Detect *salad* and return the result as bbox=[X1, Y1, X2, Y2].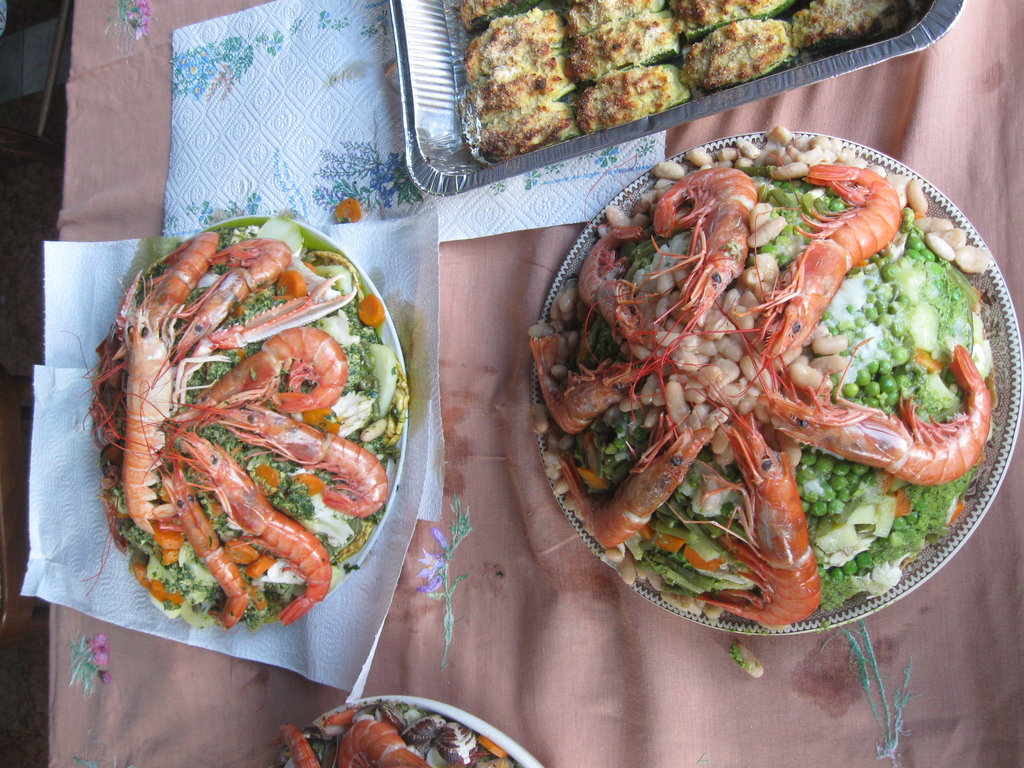
bbox=[526, 124, 1004, 636].
